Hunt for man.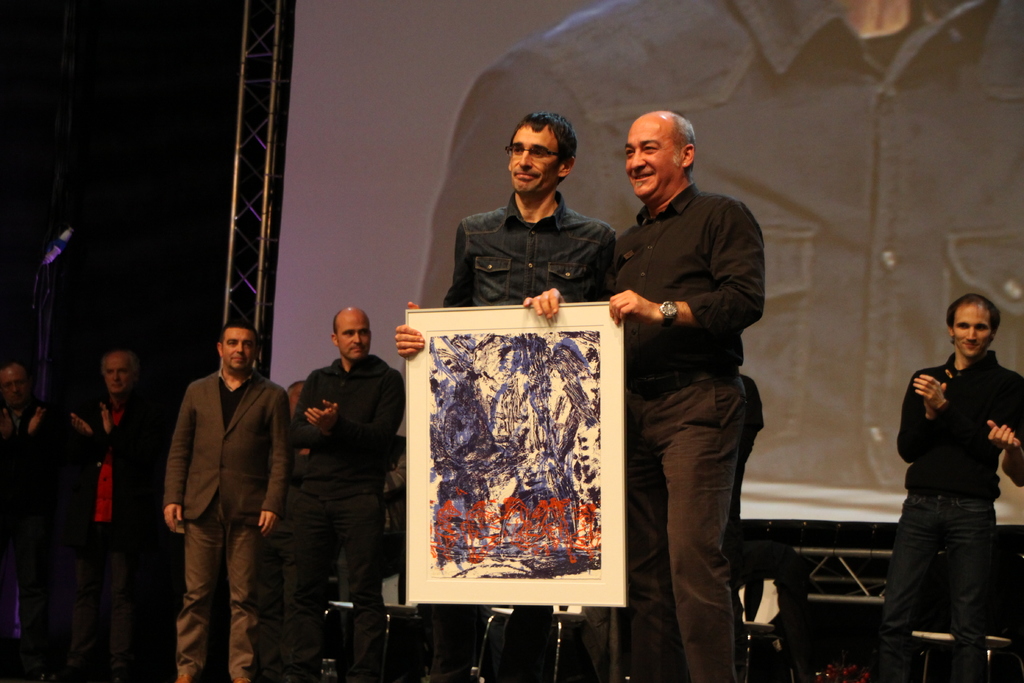
Hunted down at bbox(74, 345, 163, 670).
